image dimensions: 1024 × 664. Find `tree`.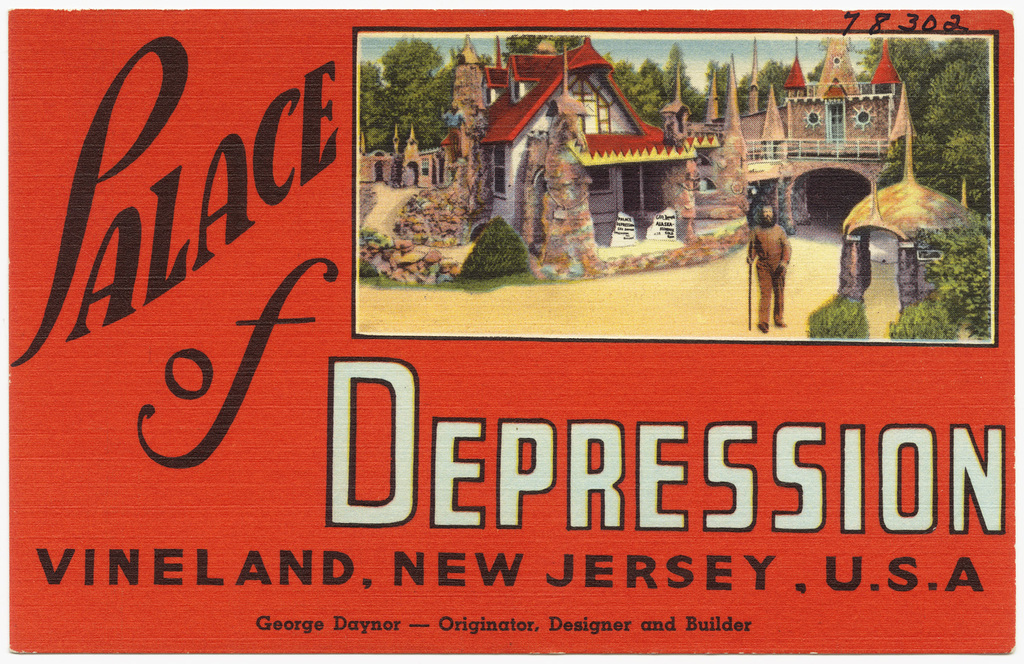
select_region(610, 45, 710, 137).
